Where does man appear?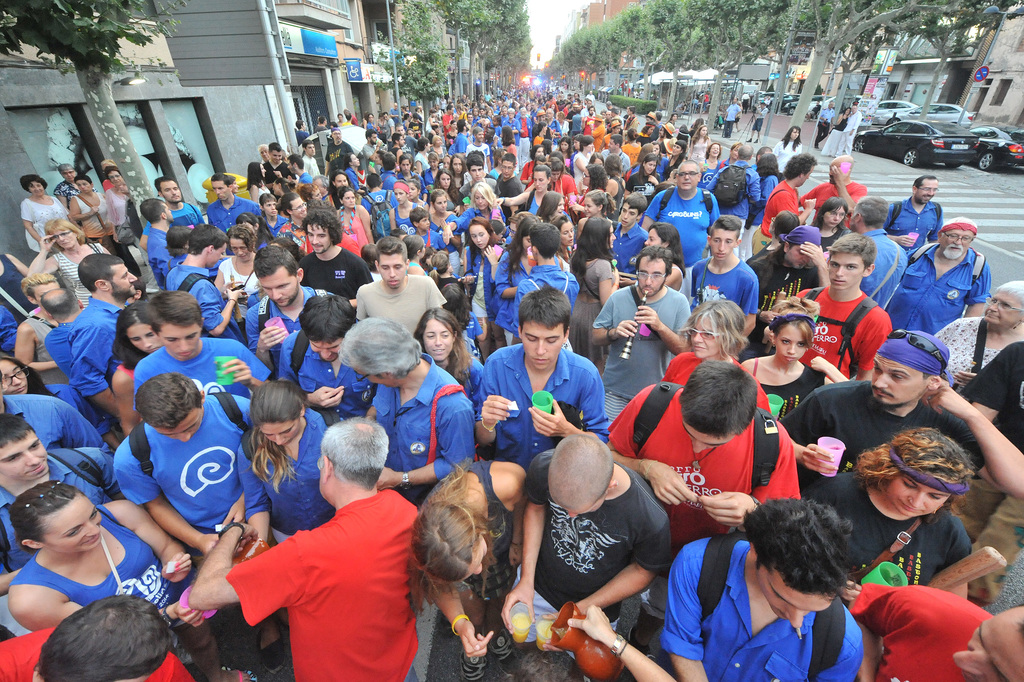
Appears at {"x1": 254, "y1": 140, "x2": 296, "y2": 181}.
